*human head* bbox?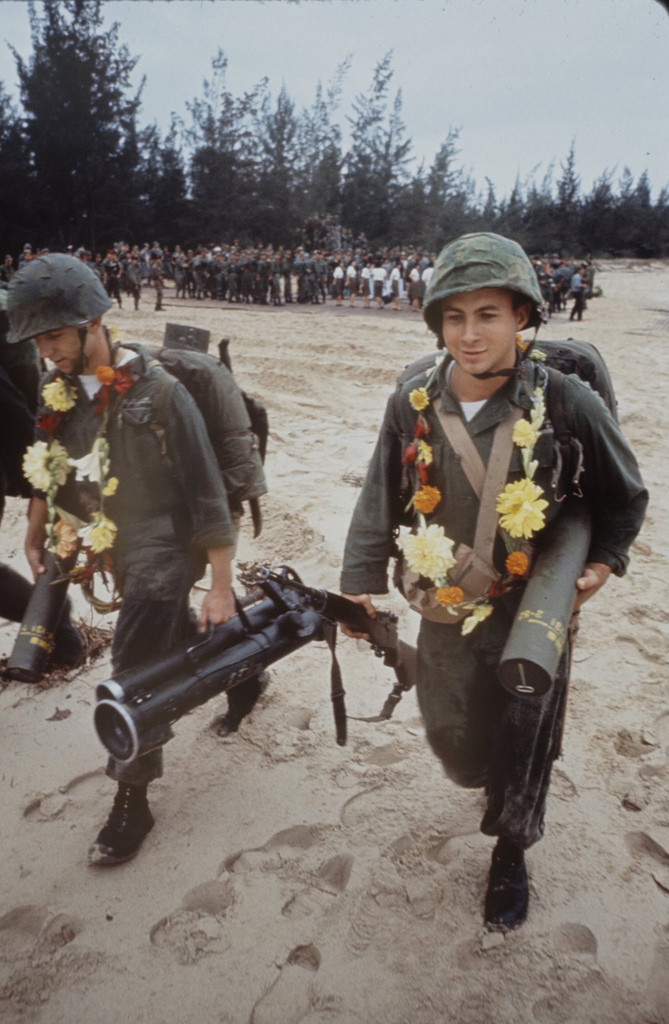
pyautogui.locateOnScreen(8, 243, 125, 388)
